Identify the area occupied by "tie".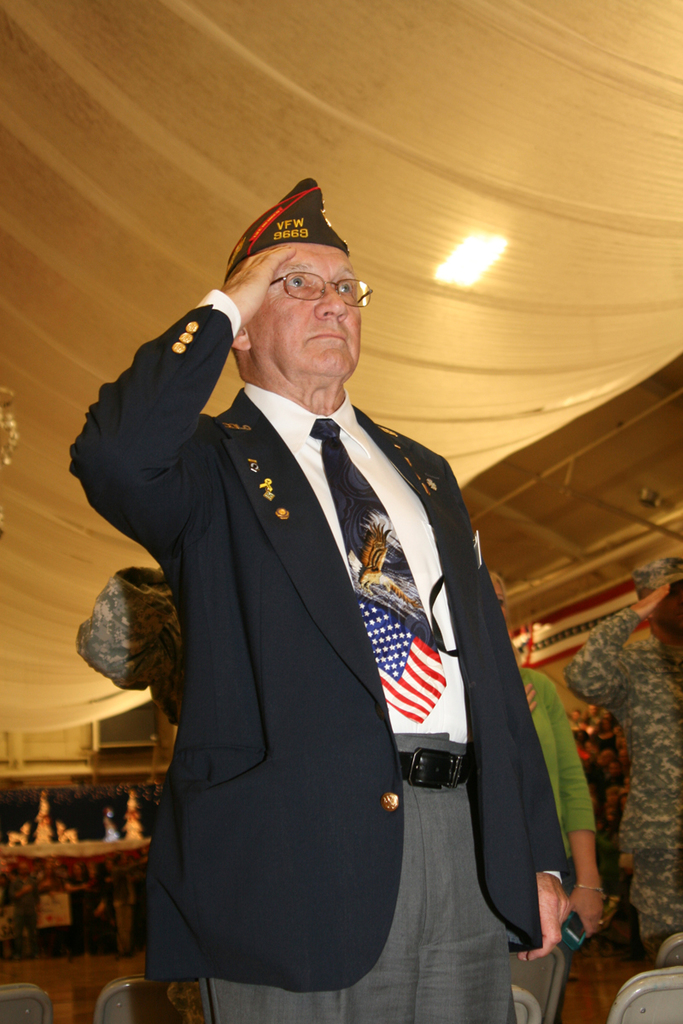
Area: 305, 422, 444, 722.
